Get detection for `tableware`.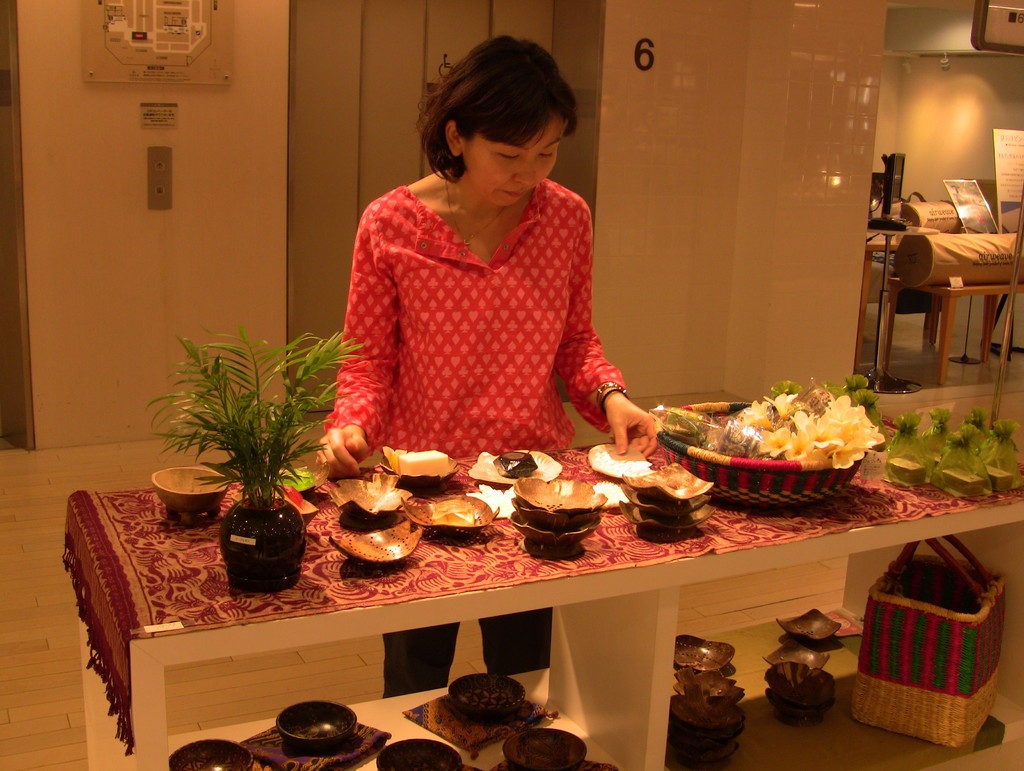
Detection: l=678, t=673, r=748, b=703.
